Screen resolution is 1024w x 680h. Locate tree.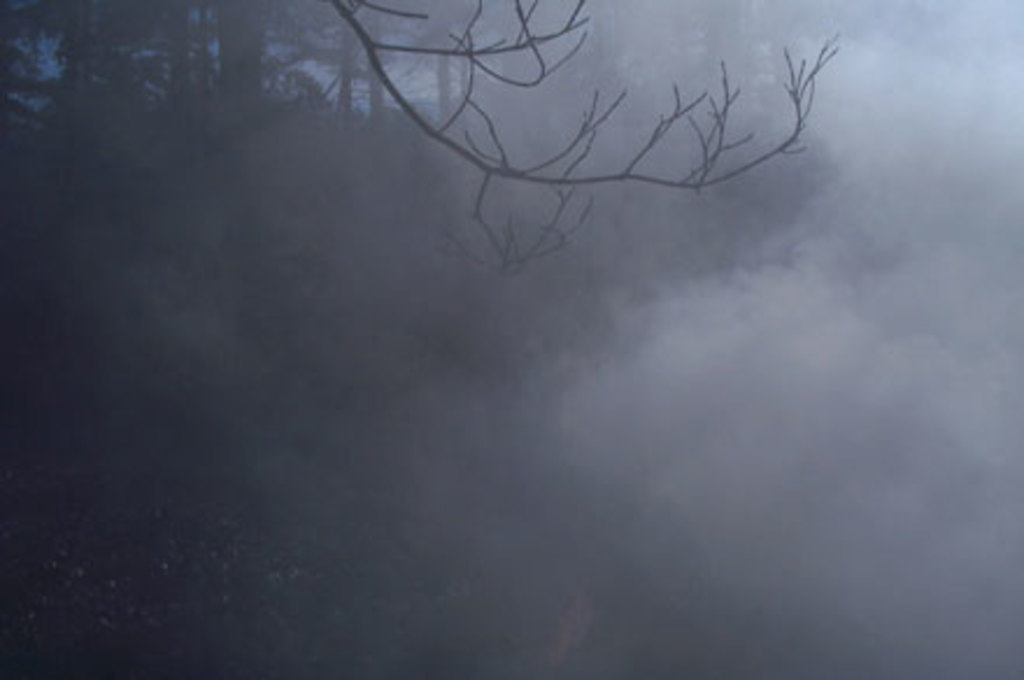
(275, 35, 863, 293).
